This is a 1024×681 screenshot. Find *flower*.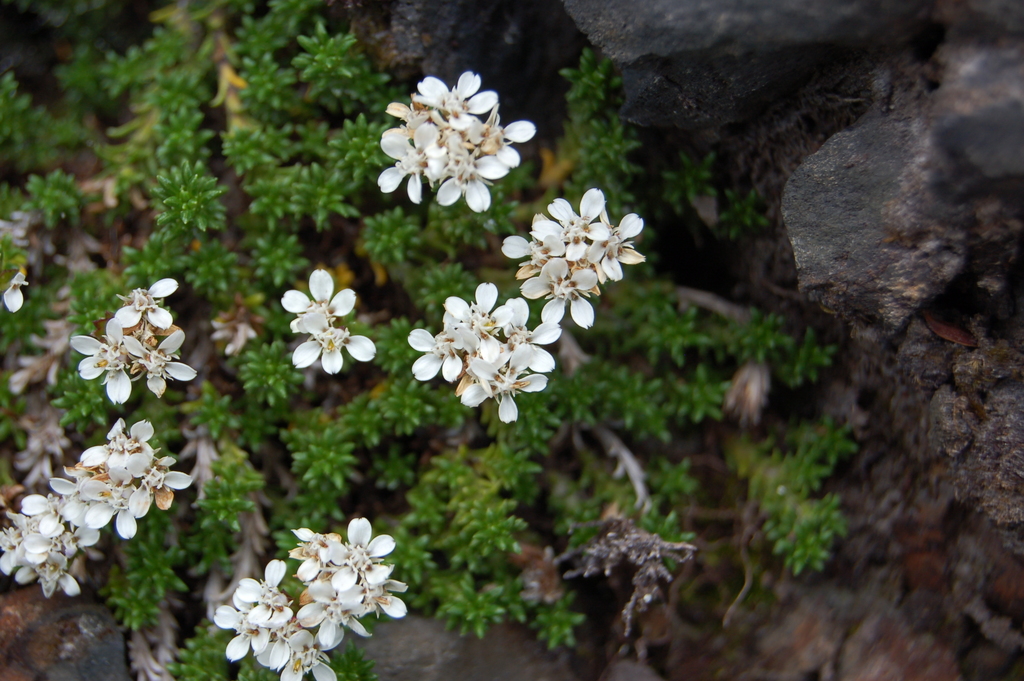
Bounding box: BBox(0, 423, 194, 596).
